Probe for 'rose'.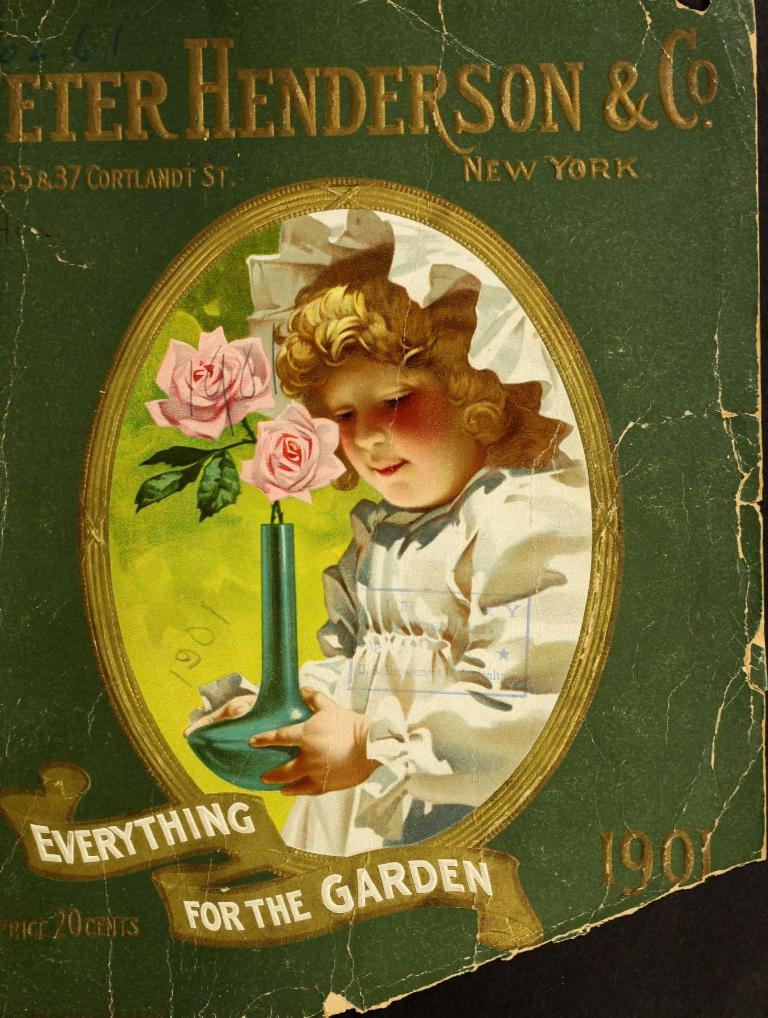
Probe result: 139 322 274 439.
